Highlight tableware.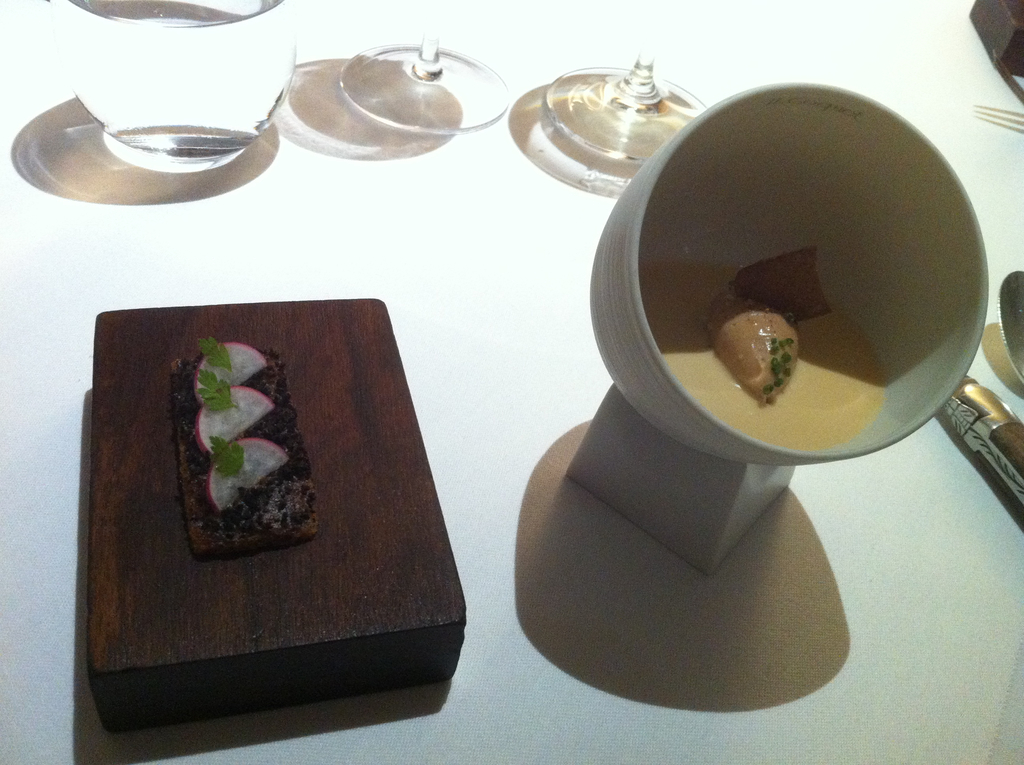
Highlighted region: crop(590, 80, 993, 465).
